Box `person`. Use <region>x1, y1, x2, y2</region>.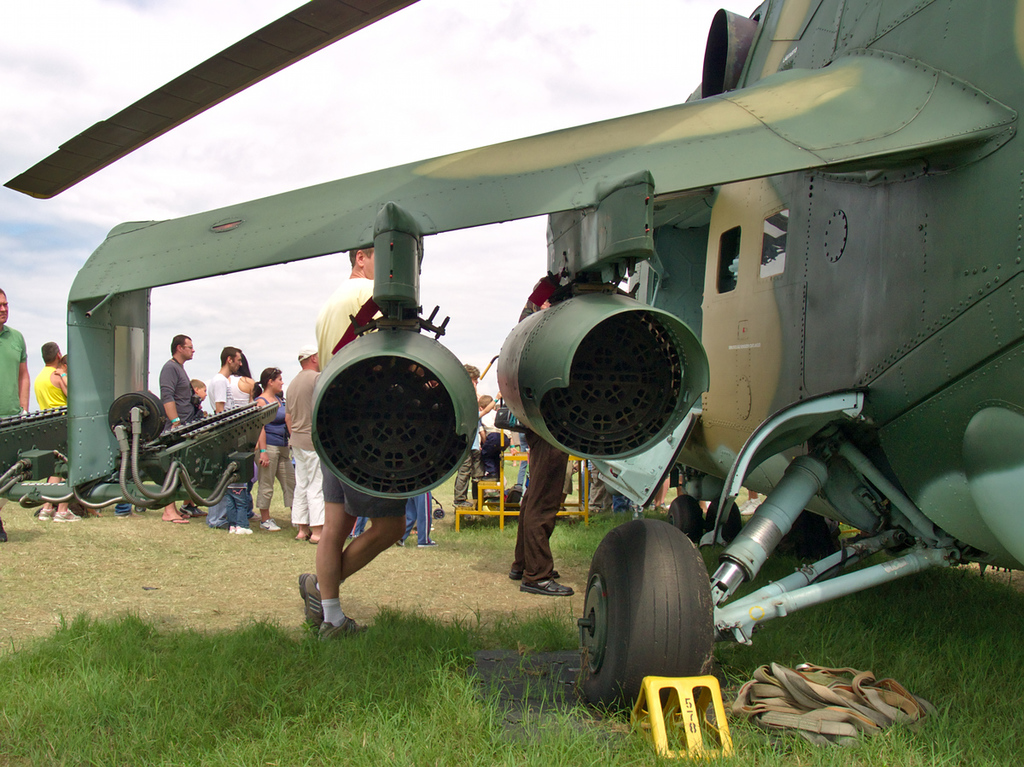
<region>134, 328, 197, 460</region>.
